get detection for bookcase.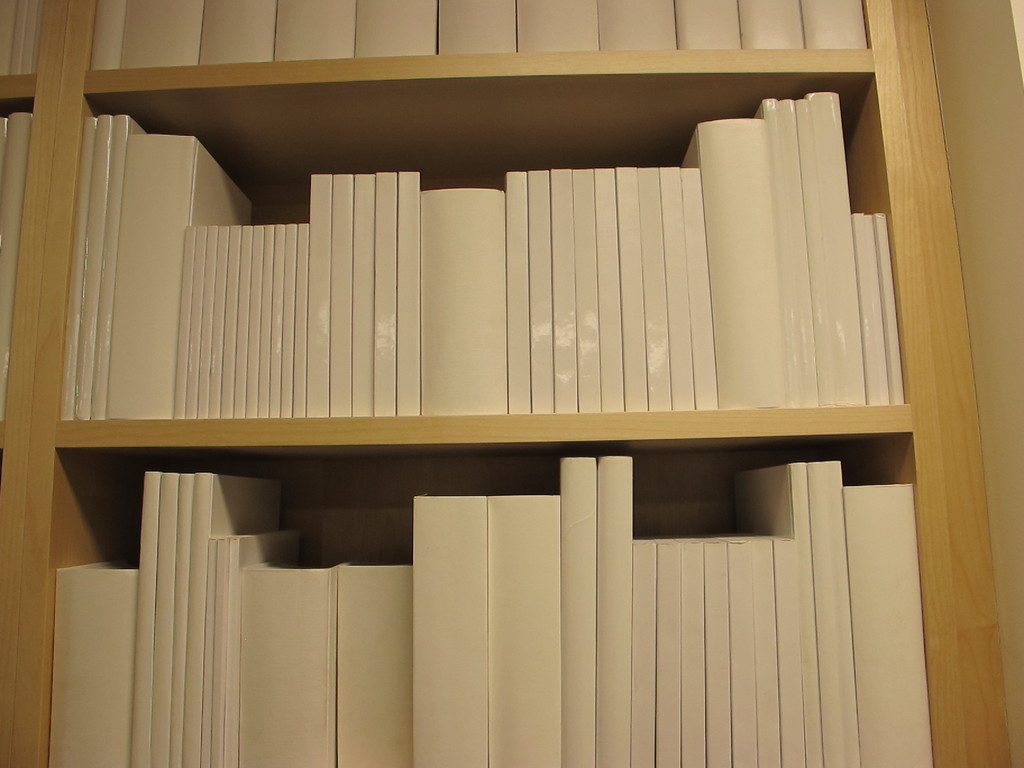
Detection: (2,36,1023,764).
